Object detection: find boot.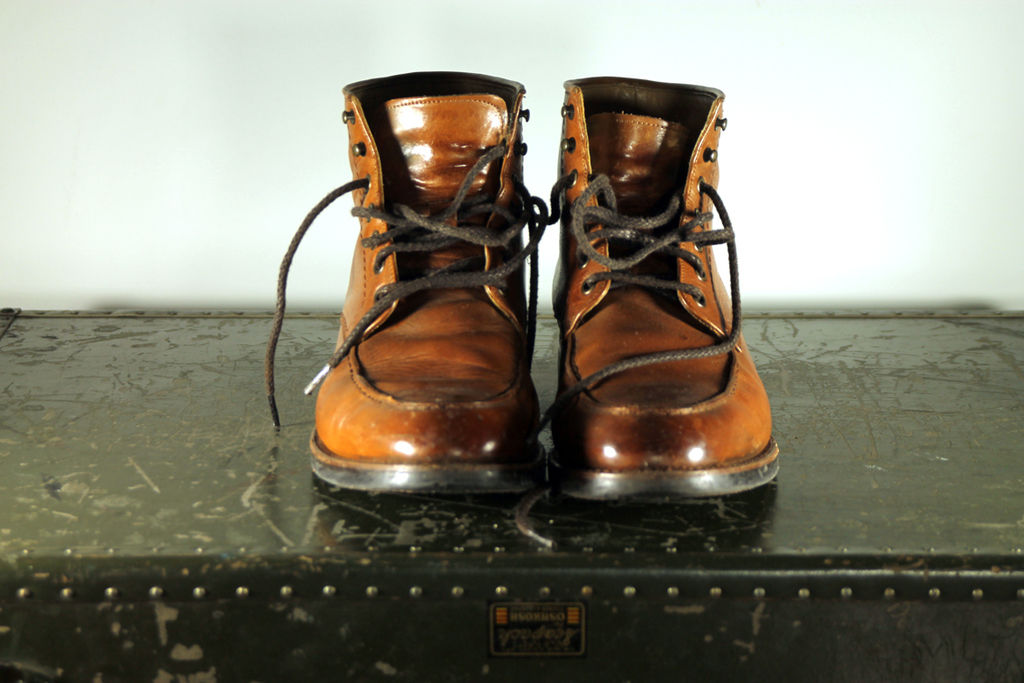
box(535, 81, 781, 500).
